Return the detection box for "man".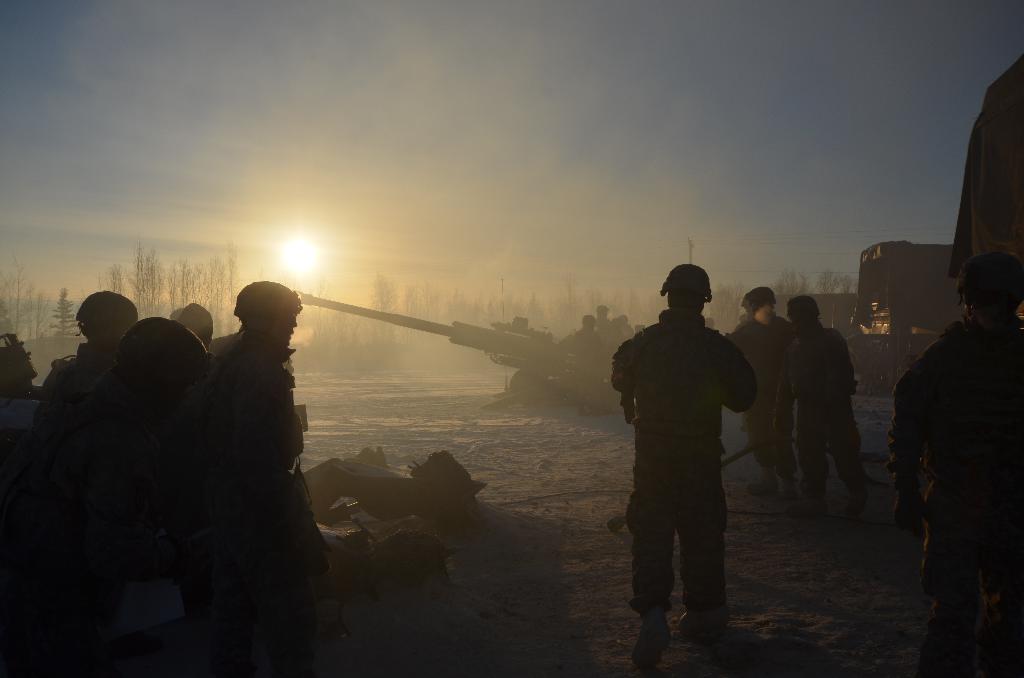
BBox(717, 280, 794, 508).
